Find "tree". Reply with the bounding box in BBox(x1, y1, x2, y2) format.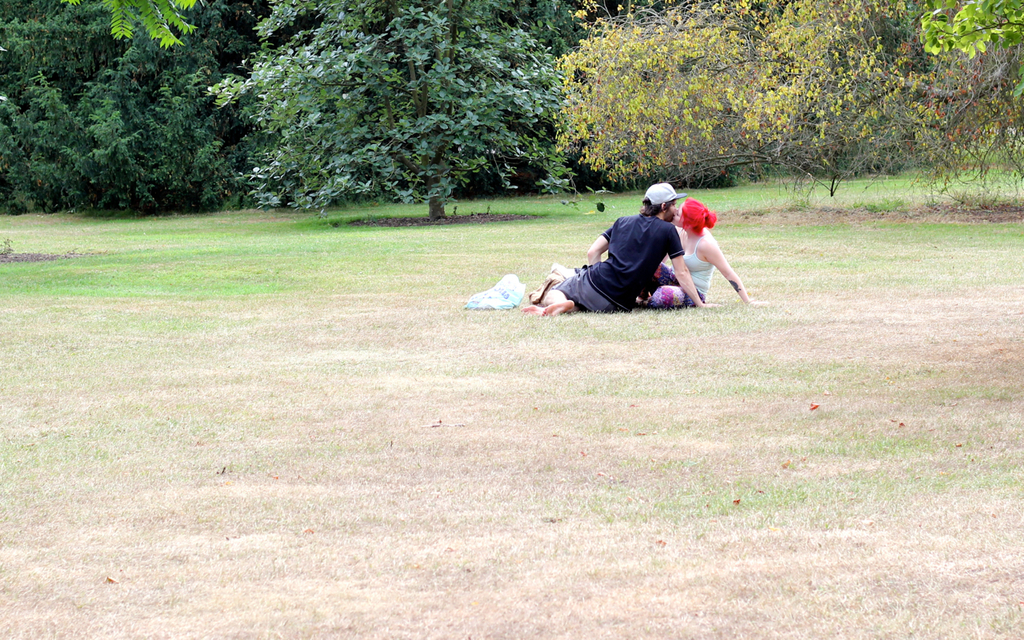
BBox(918, 0, 1023, 102).
